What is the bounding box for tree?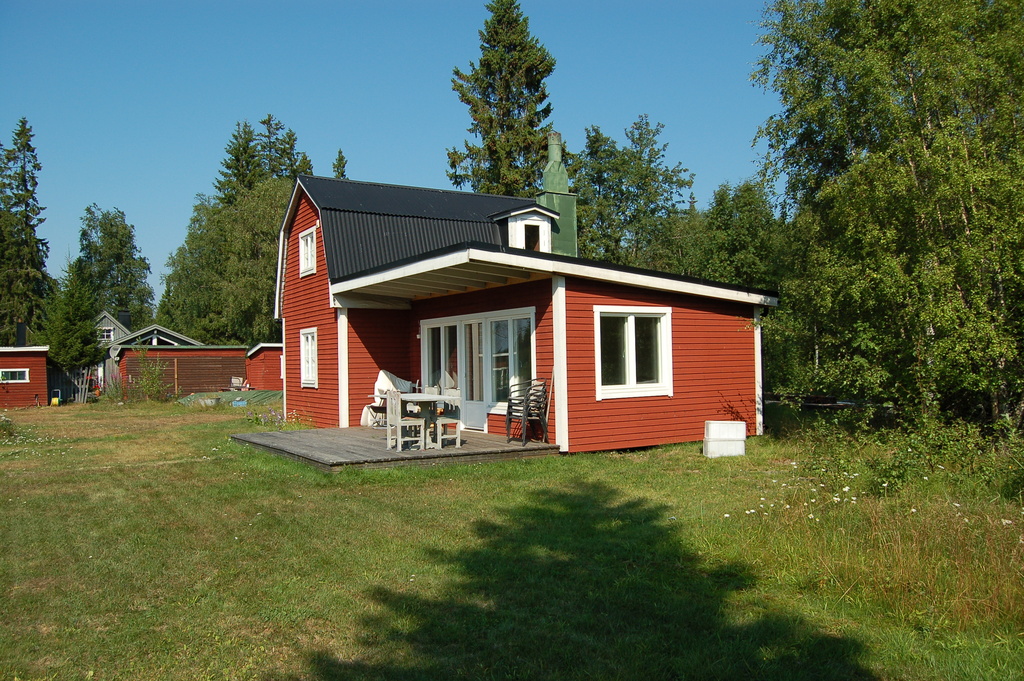
<box>99,201,160,336</box>.
